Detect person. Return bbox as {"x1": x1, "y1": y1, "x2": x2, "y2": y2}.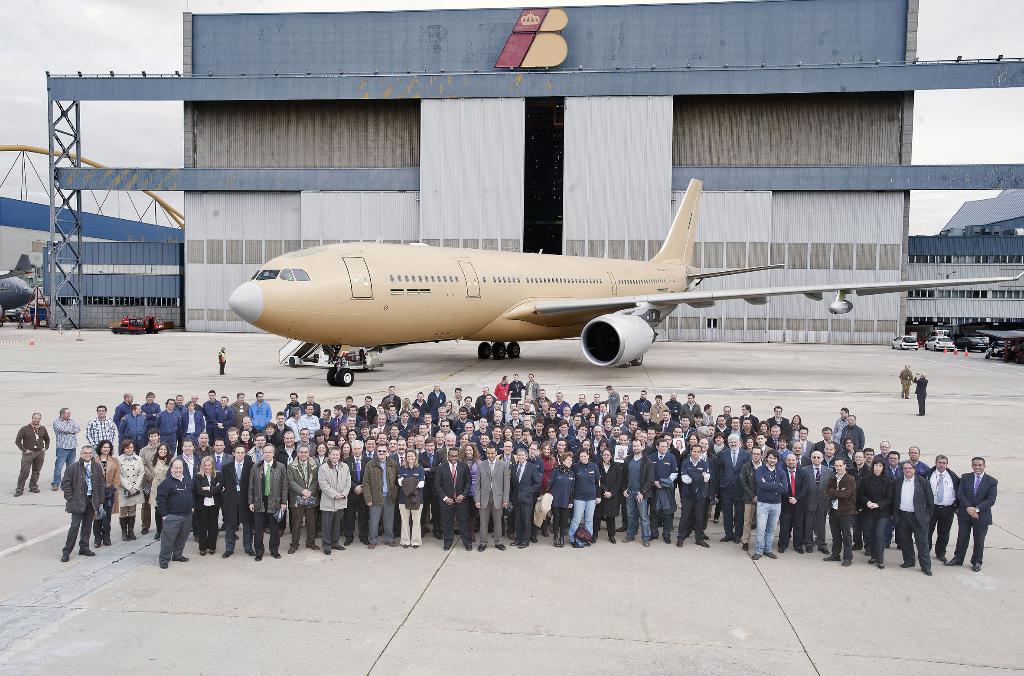
{"x1": 847, "y1": 449, "x2": 873, "y2": 480}.
